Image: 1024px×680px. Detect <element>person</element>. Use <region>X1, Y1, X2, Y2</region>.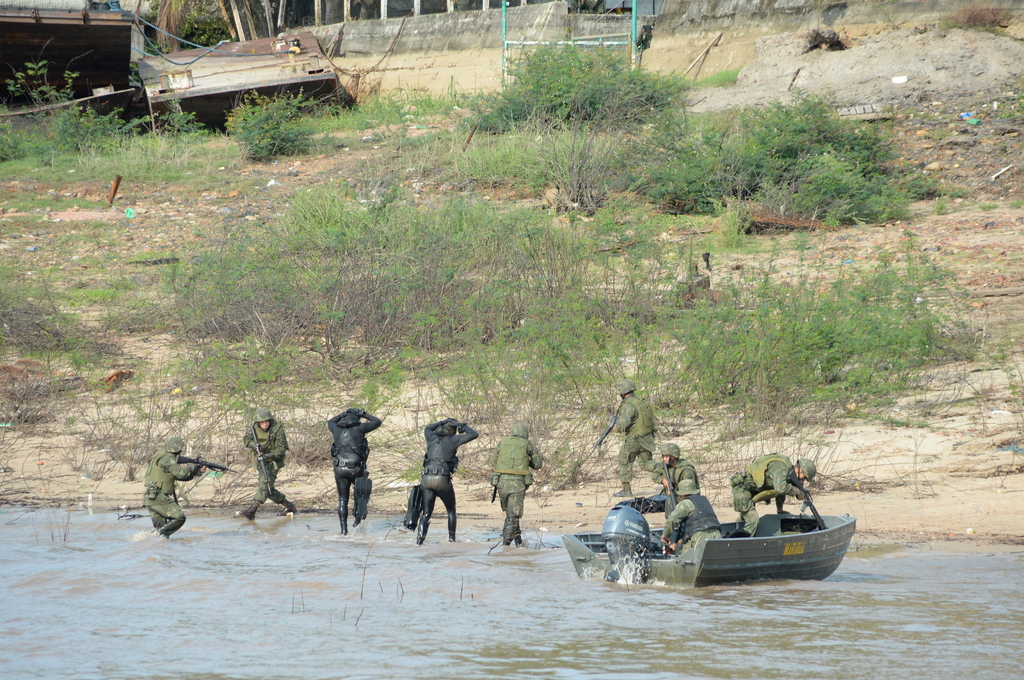
<region>413, 408, 479, 539</region>.
